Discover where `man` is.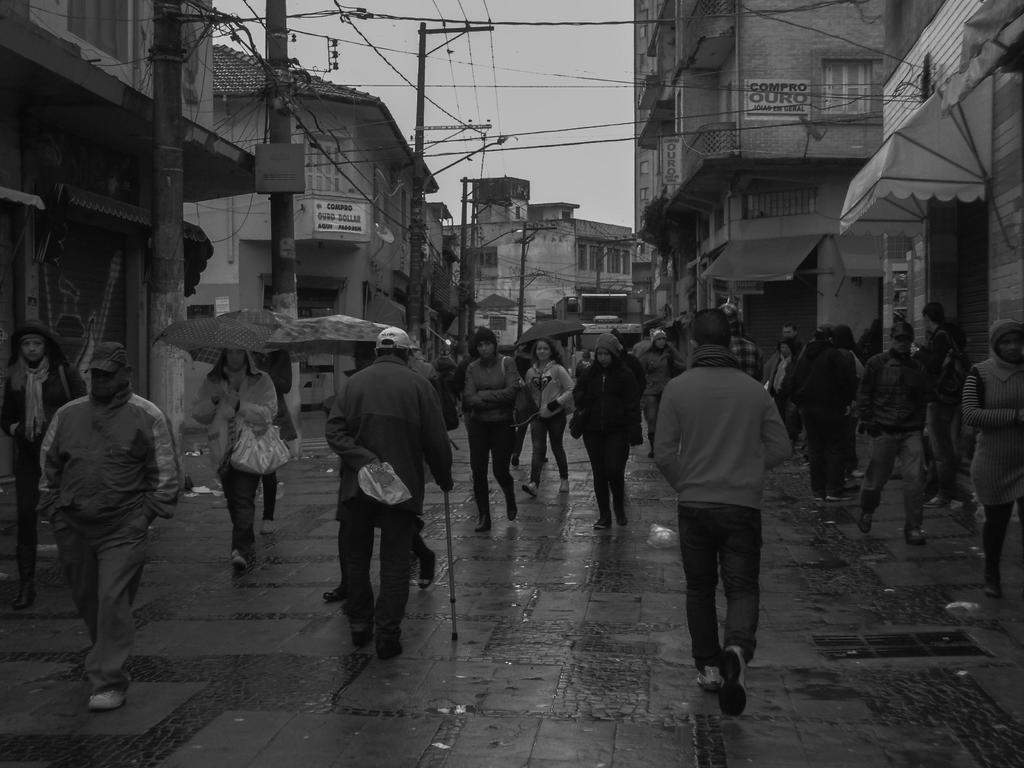
Discovered at <box>861,324,929,540</box>.
